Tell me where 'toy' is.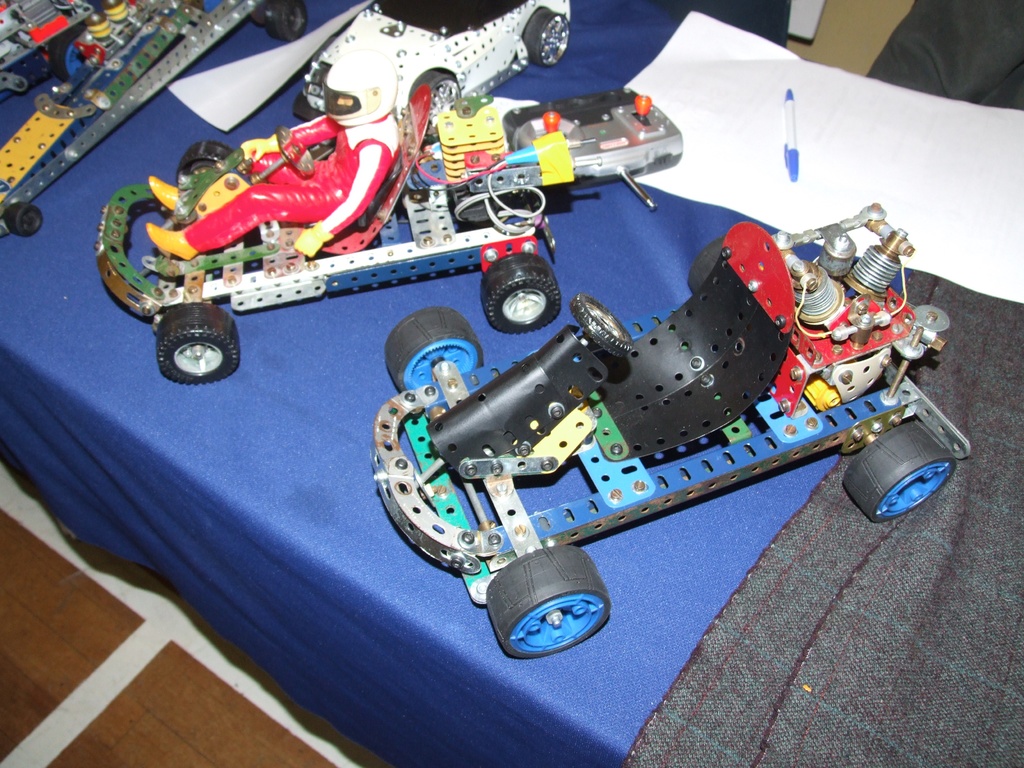
'toy' is at x1=0 y1=0 x2=97 y2=111.
